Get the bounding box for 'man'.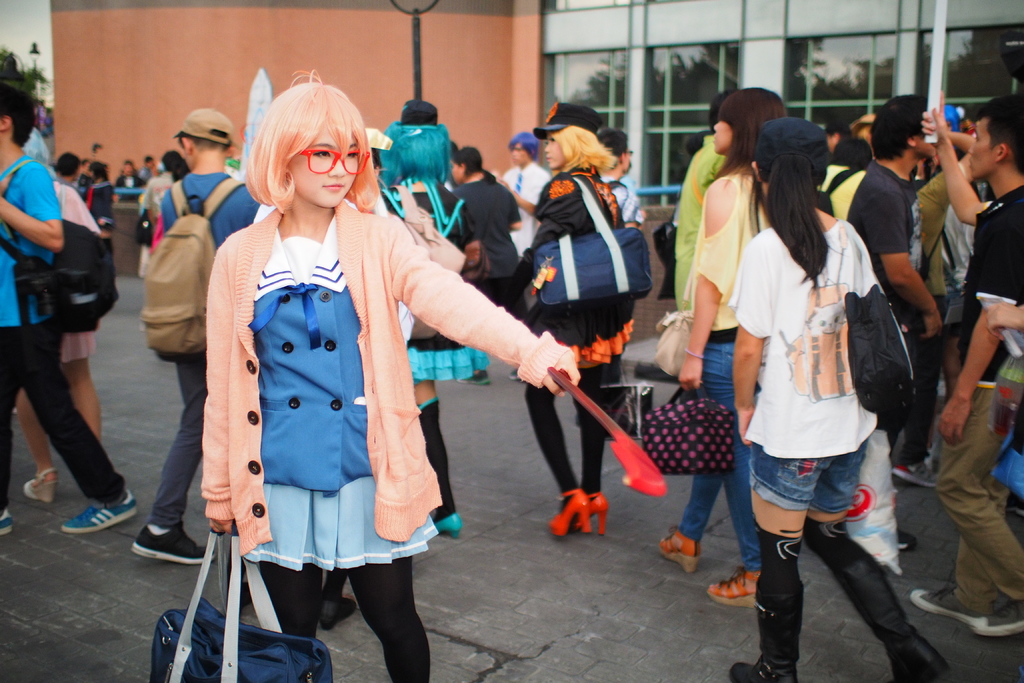
region(667, 89, 730, 318).
